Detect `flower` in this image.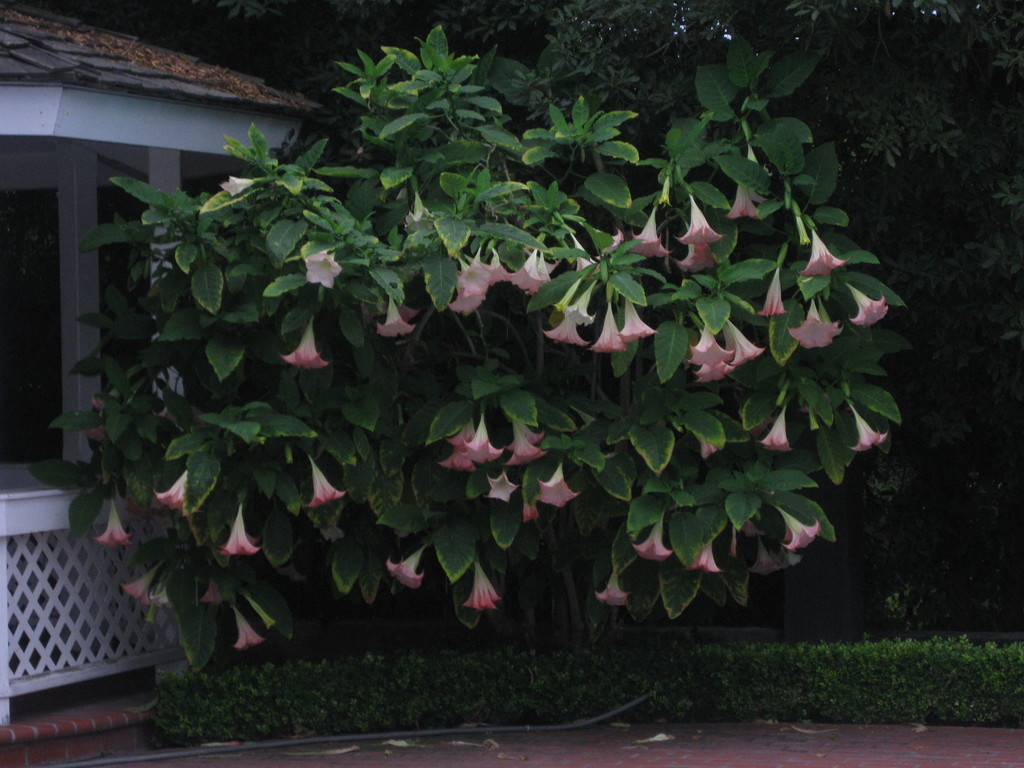
Detection: region(596, 564, 625, 602).
